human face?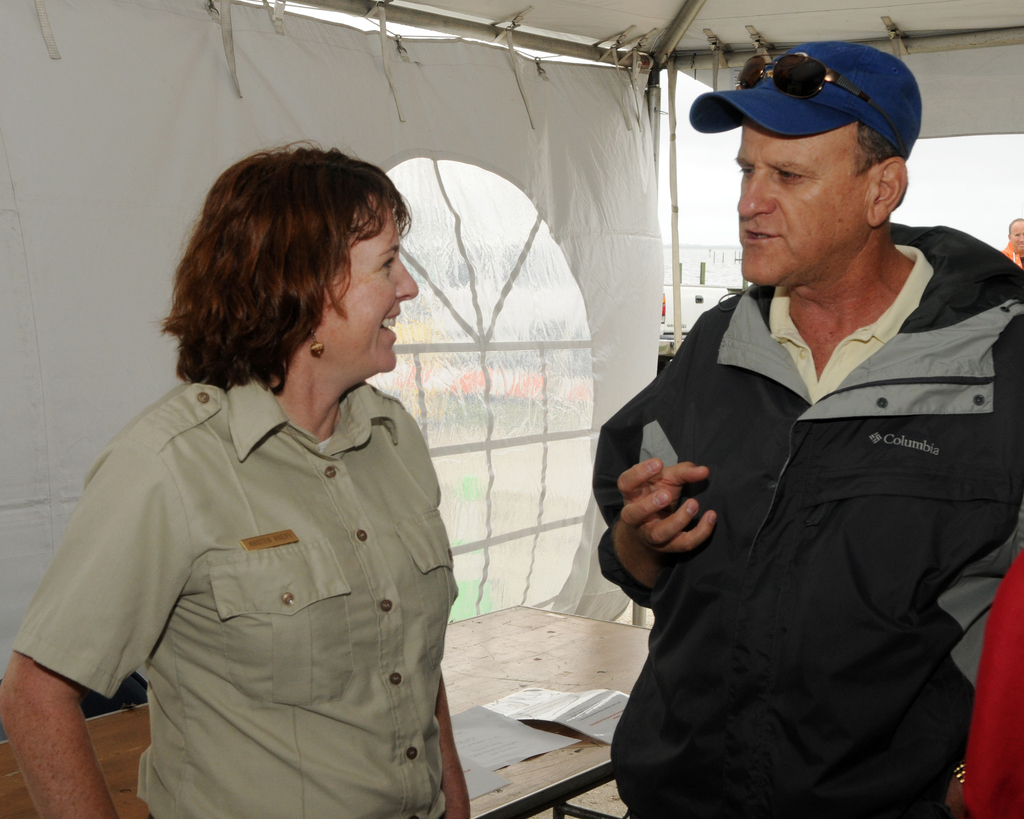
box(735, 110, 878, 289)
